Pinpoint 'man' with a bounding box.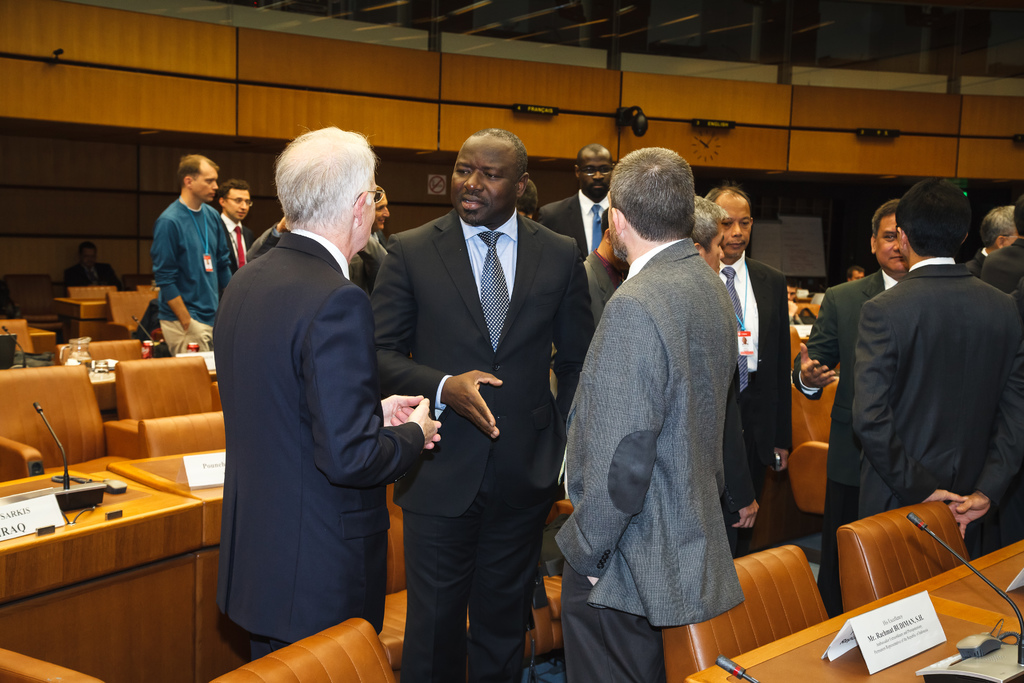
789, 201, 929, 619.
